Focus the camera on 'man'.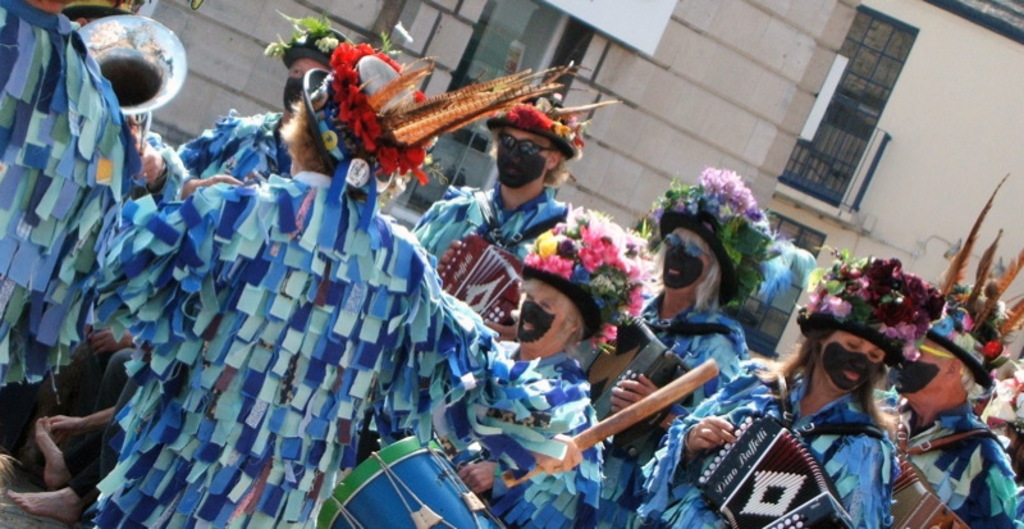
Focus region: bbox(82, 44, 584, 528).
